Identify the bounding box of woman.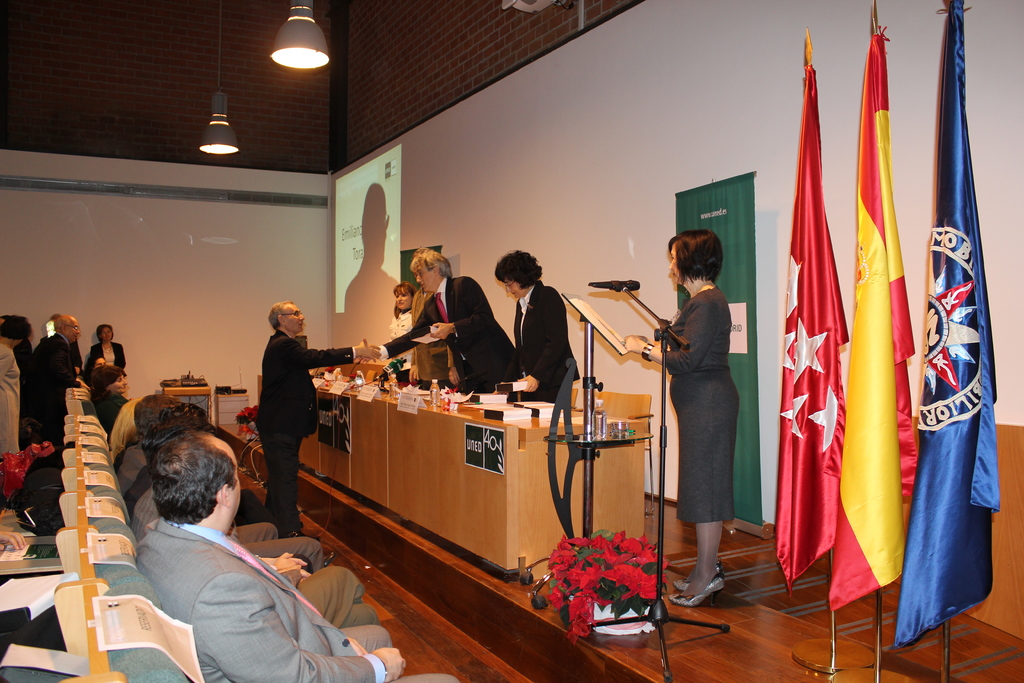
left=646, top=222, right=751, bottom=630.
